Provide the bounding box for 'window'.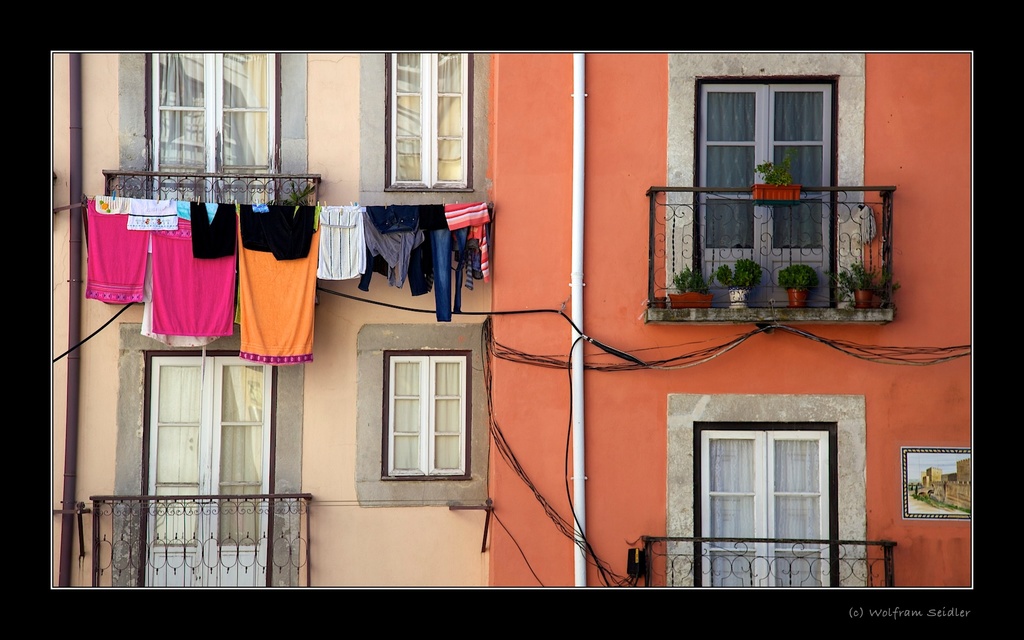
l=688, t=421, r=852, b=595.
